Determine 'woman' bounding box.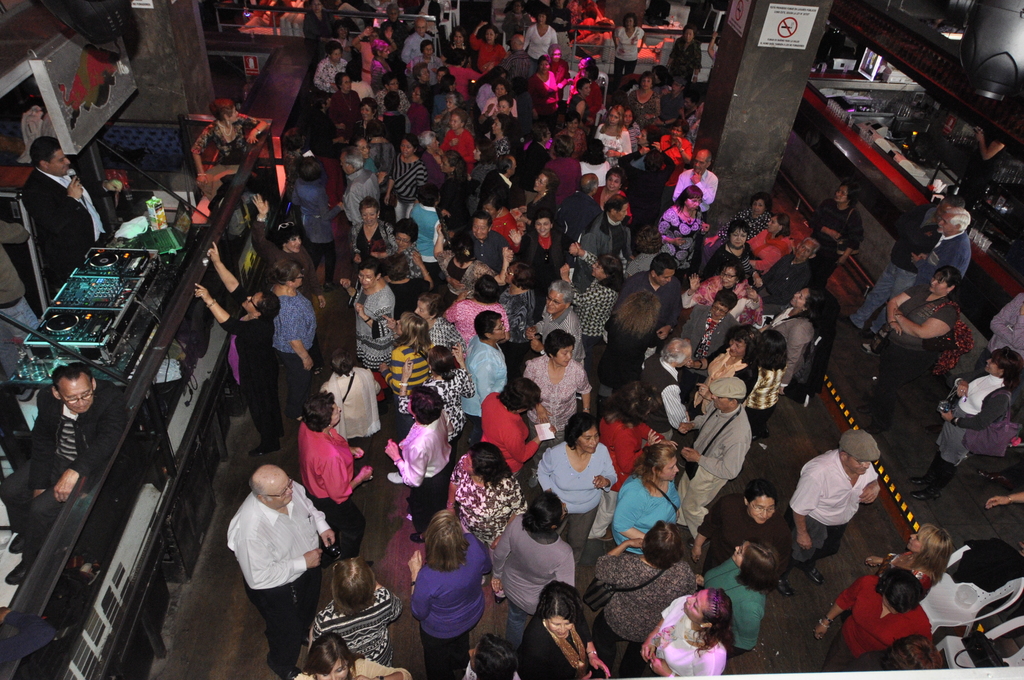
Determined: BBox(813, 562, 931, 679).
